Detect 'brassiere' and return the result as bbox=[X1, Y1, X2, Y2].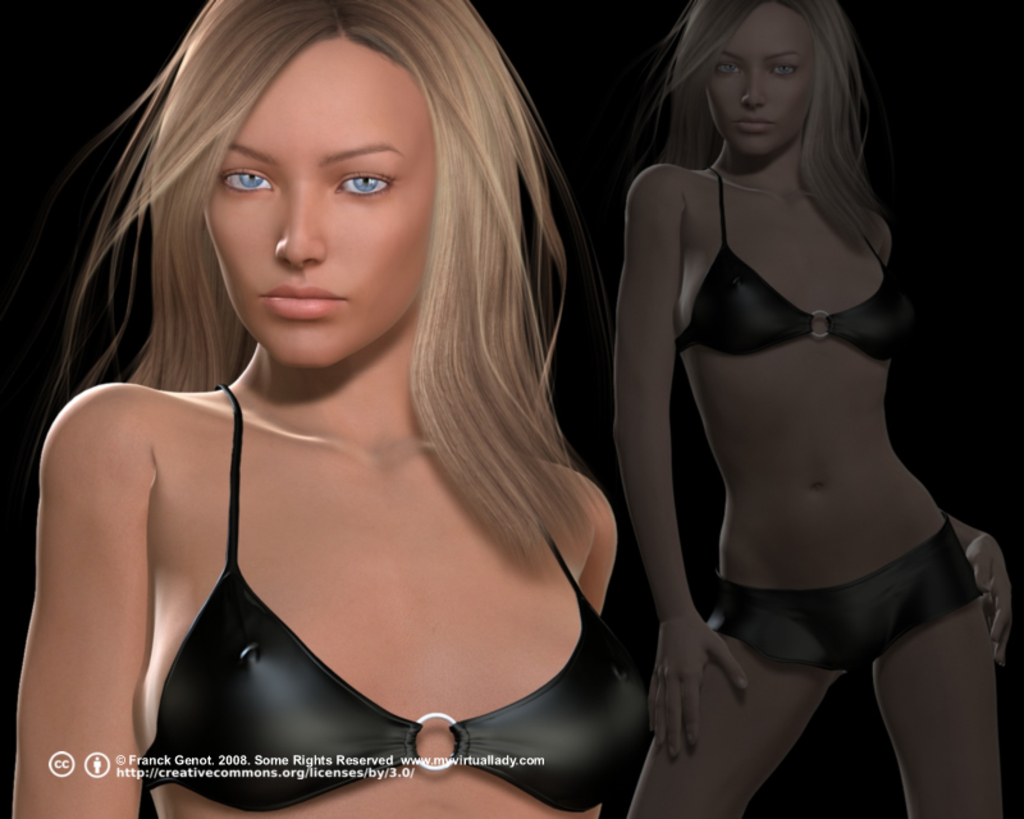
bbox=[677, 169, 911, 357].
